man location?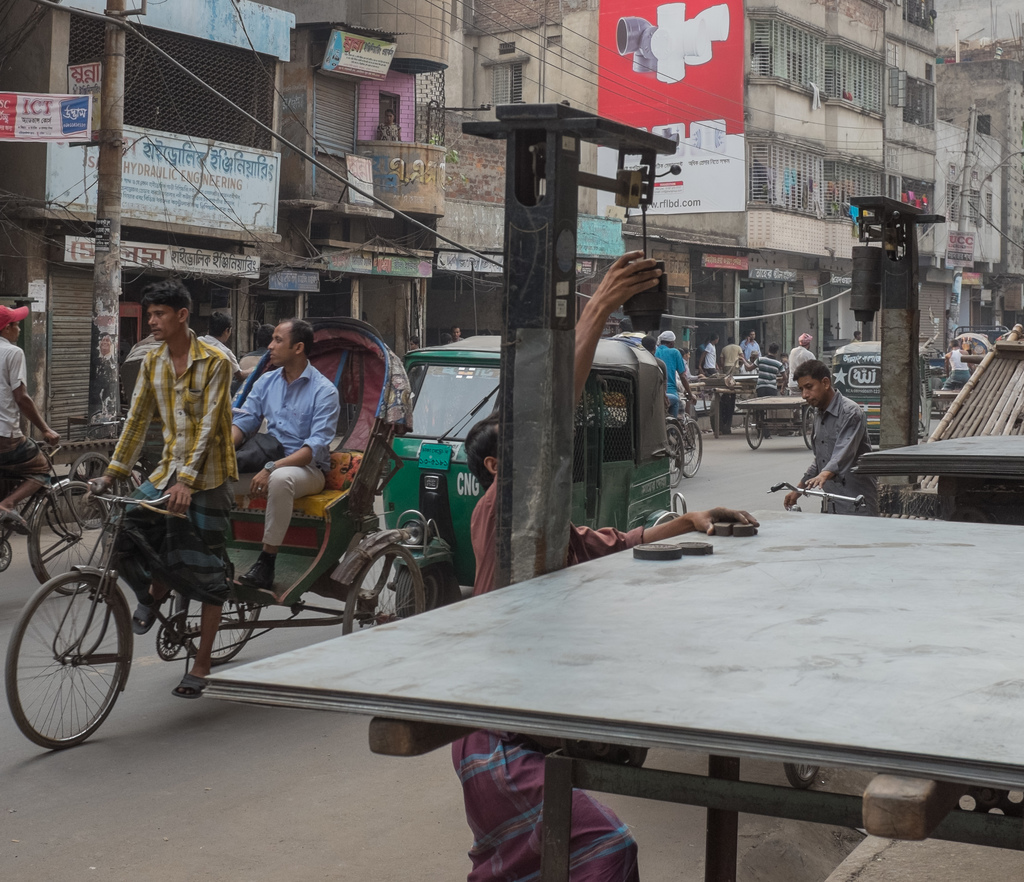
select_region(782, 328, 813, 394)
